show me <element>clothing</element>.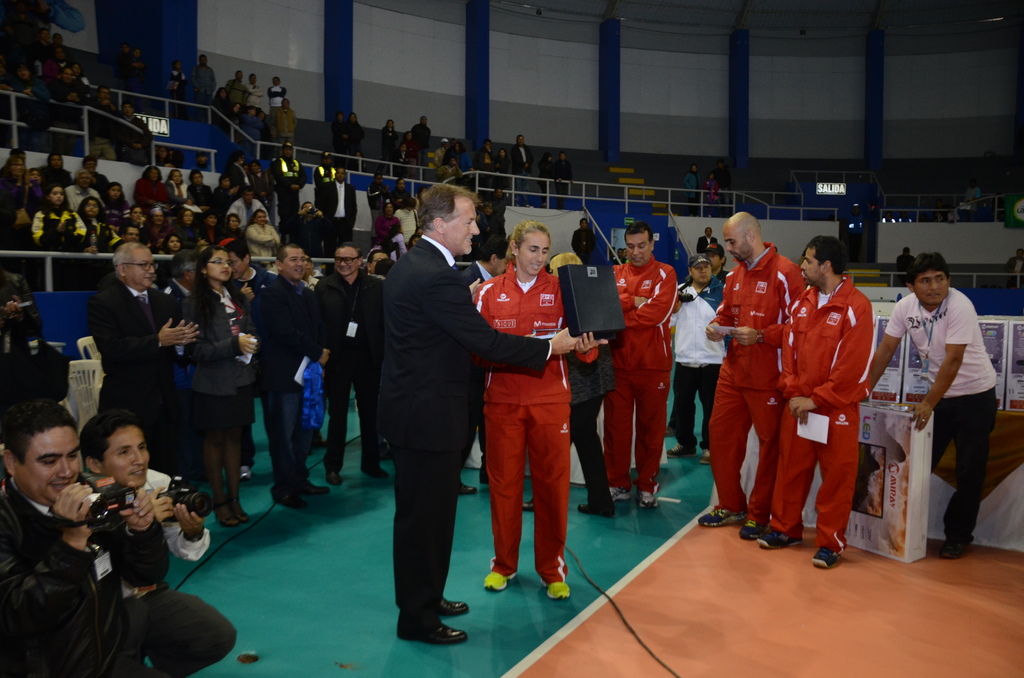
<element>clothing</element> is here: [572, 226, 611, 267].
